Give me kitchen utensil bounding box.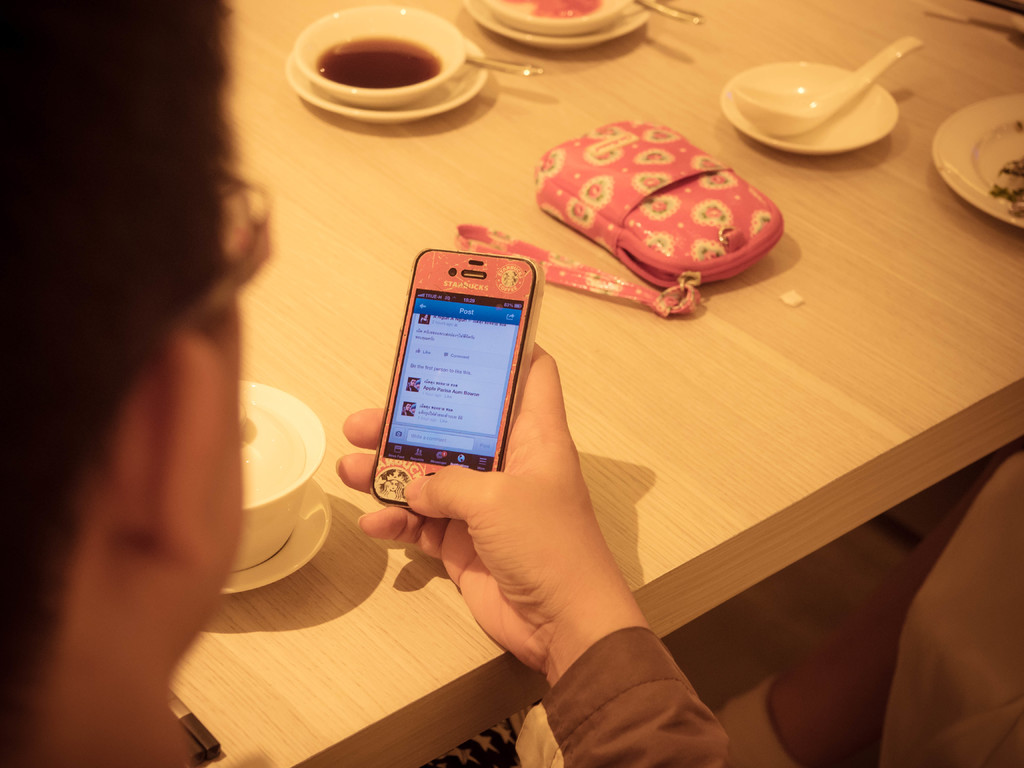
<region>636, 0, 708, 26</region>.
